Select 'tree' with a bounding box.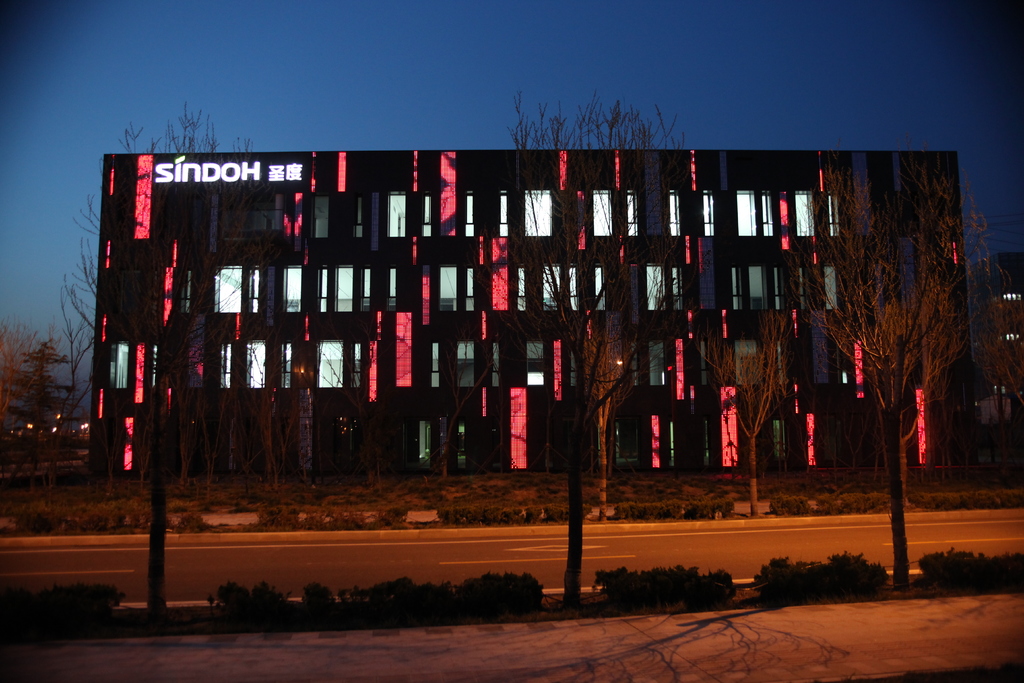
(x1=57, y1=104, x2=300, y2=629).
